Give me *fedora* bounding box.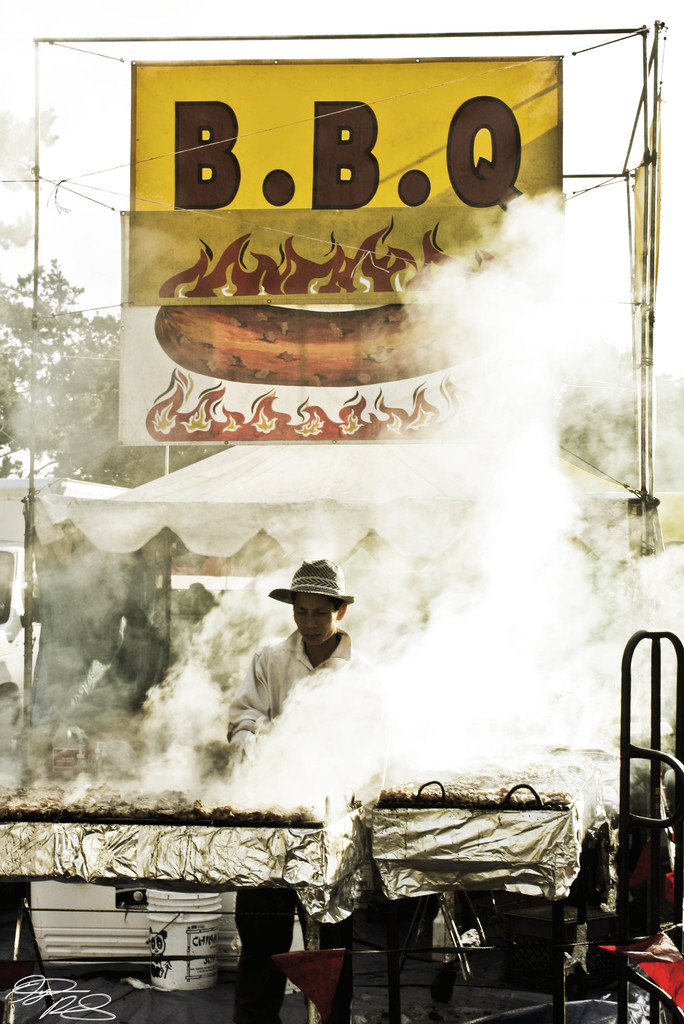
x1=273 y1=560 x2=348 y2=602.
